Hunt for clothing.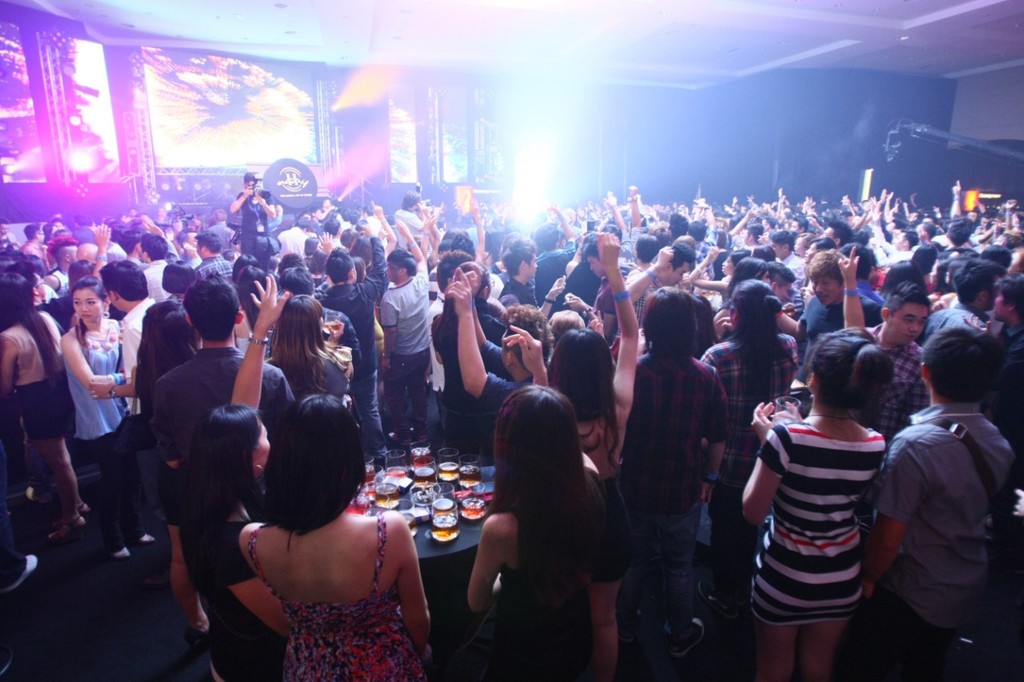
Hunted down at bbox(749, 389, 908, 642).
